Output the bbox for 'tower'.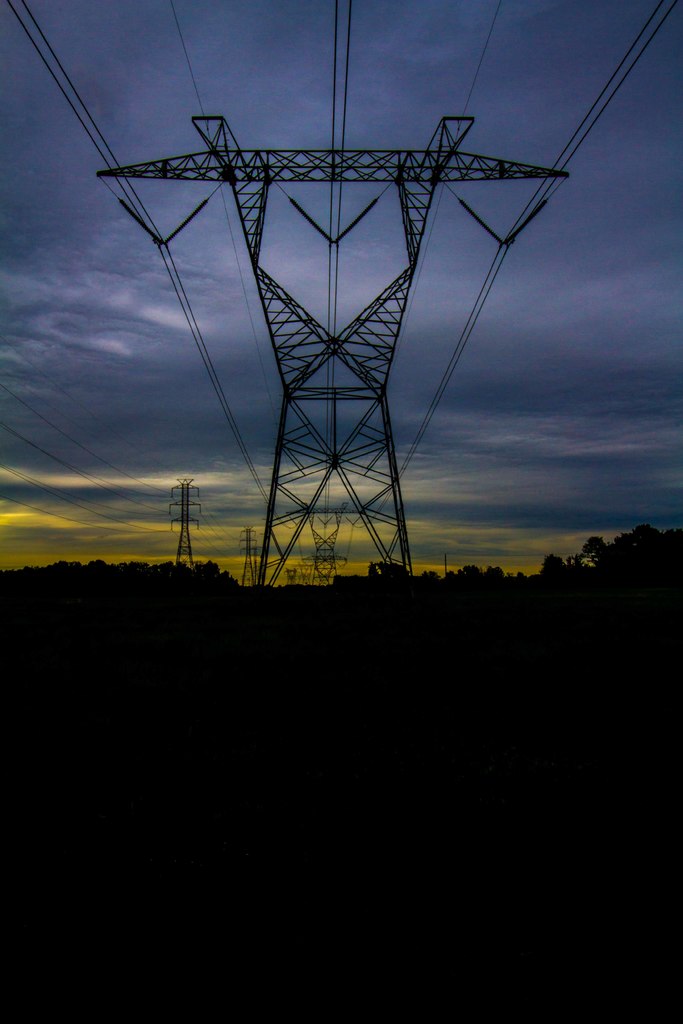
{"x1": 163, "y1": 481, "x2": 205, "y2": 570}.
